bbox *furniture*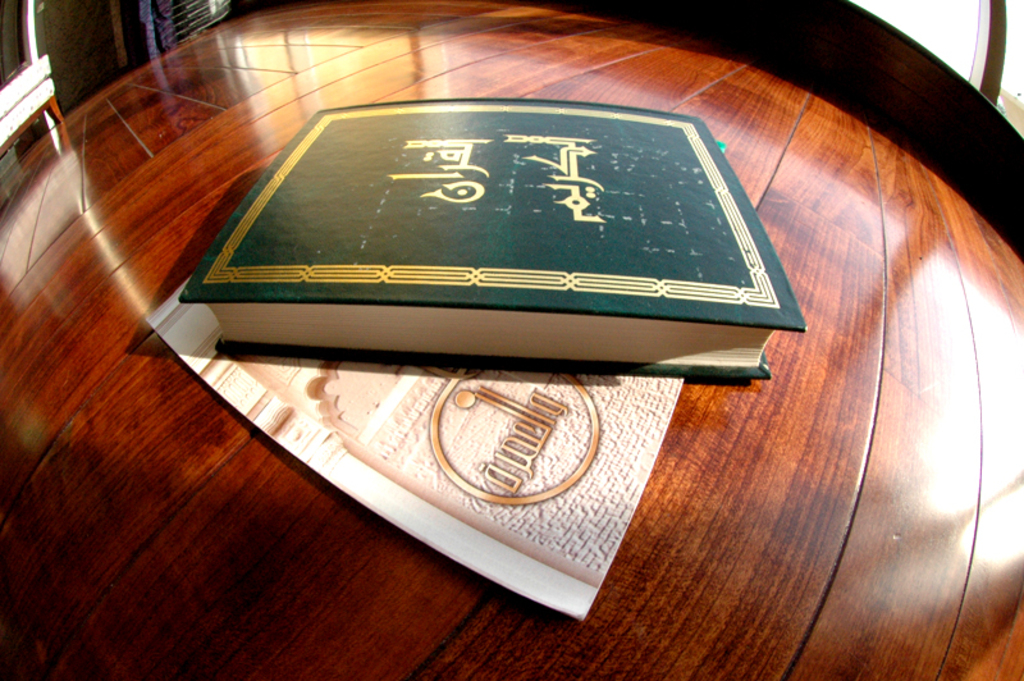
{"left": 0, "top": 55, "right": 63, "bottom": 160}
